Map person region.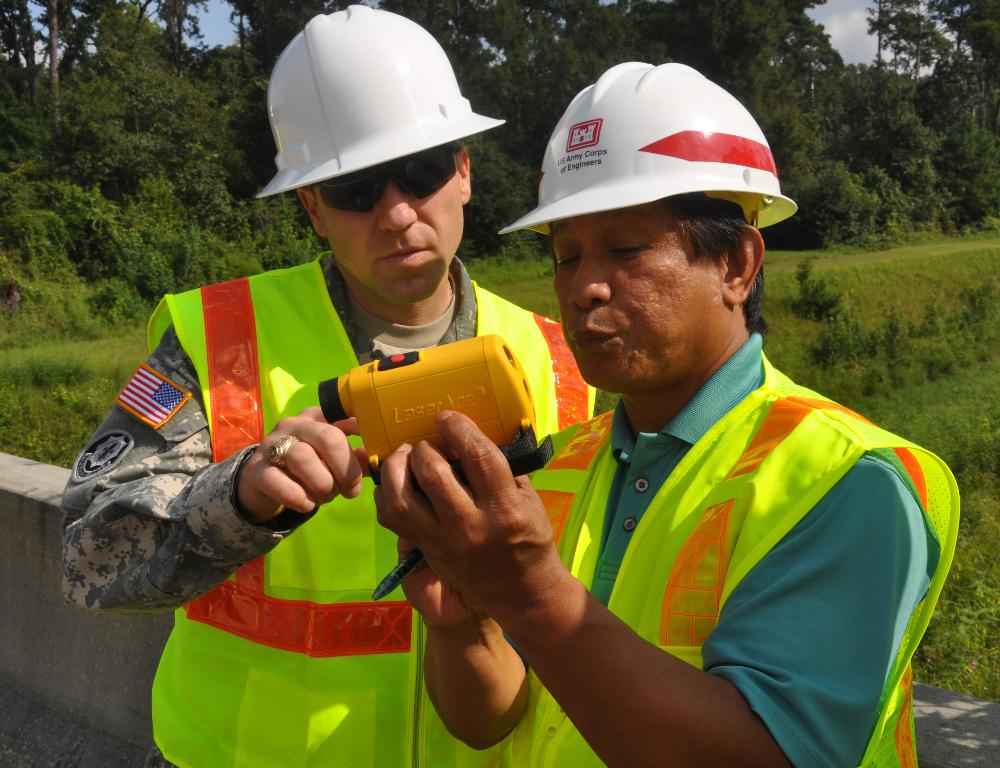
Mapped to (x1=90, y1=58, x2=584, y2=732).
